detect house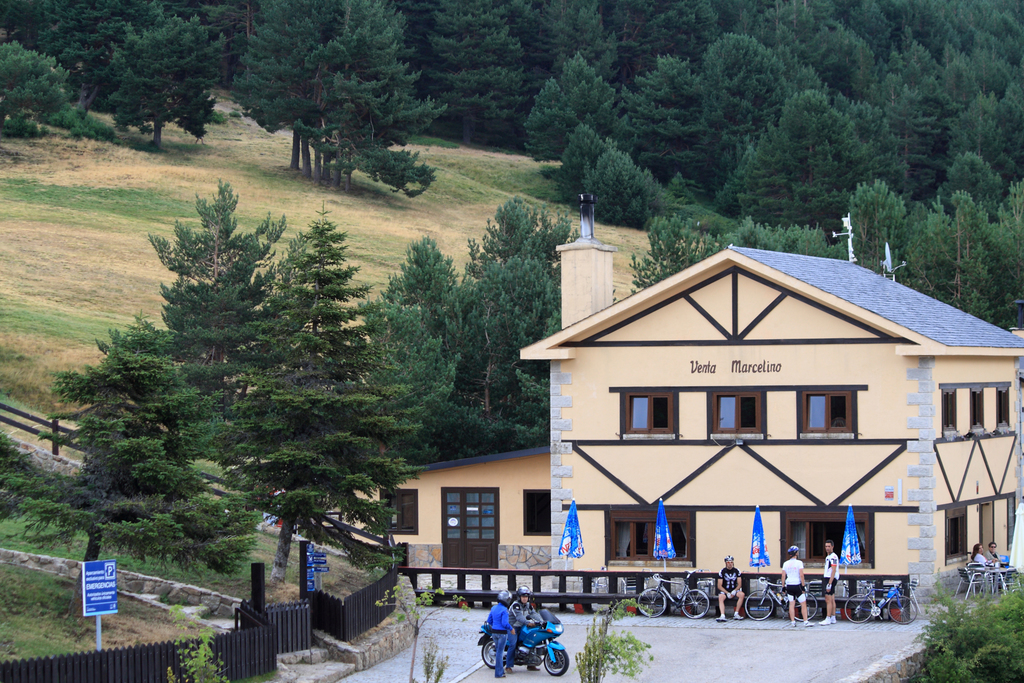
<box>418,320,952,623</box>
